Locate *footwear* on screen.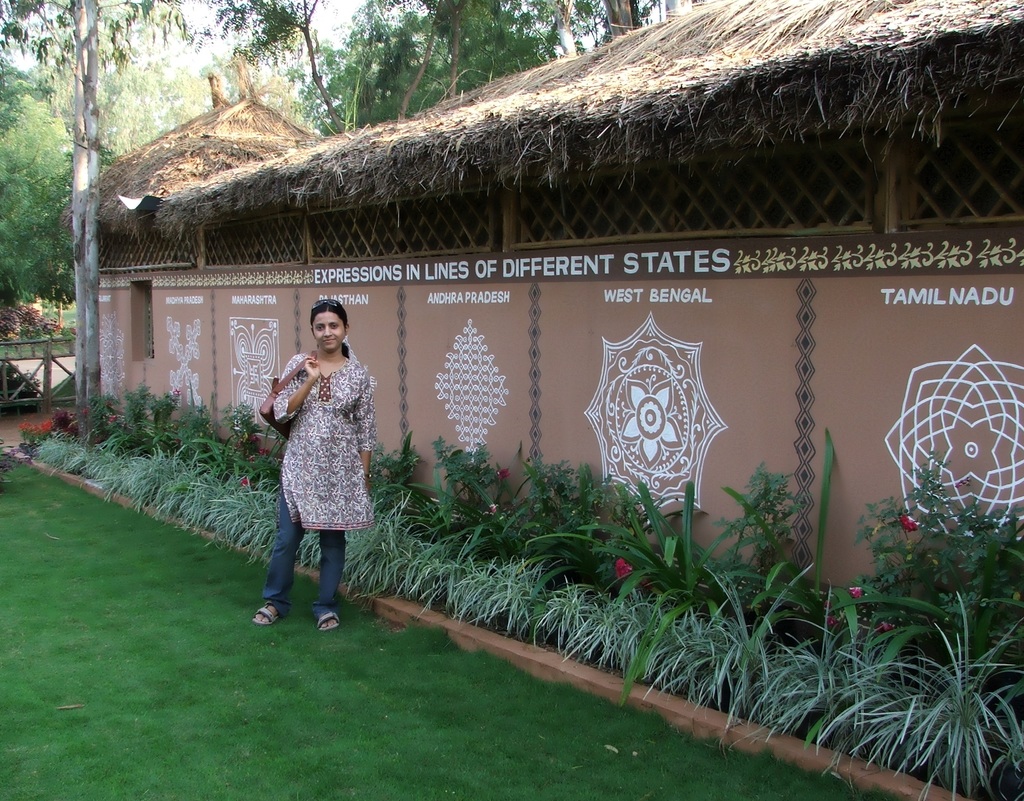
On screen at detection(246, 594, 286, 628).
